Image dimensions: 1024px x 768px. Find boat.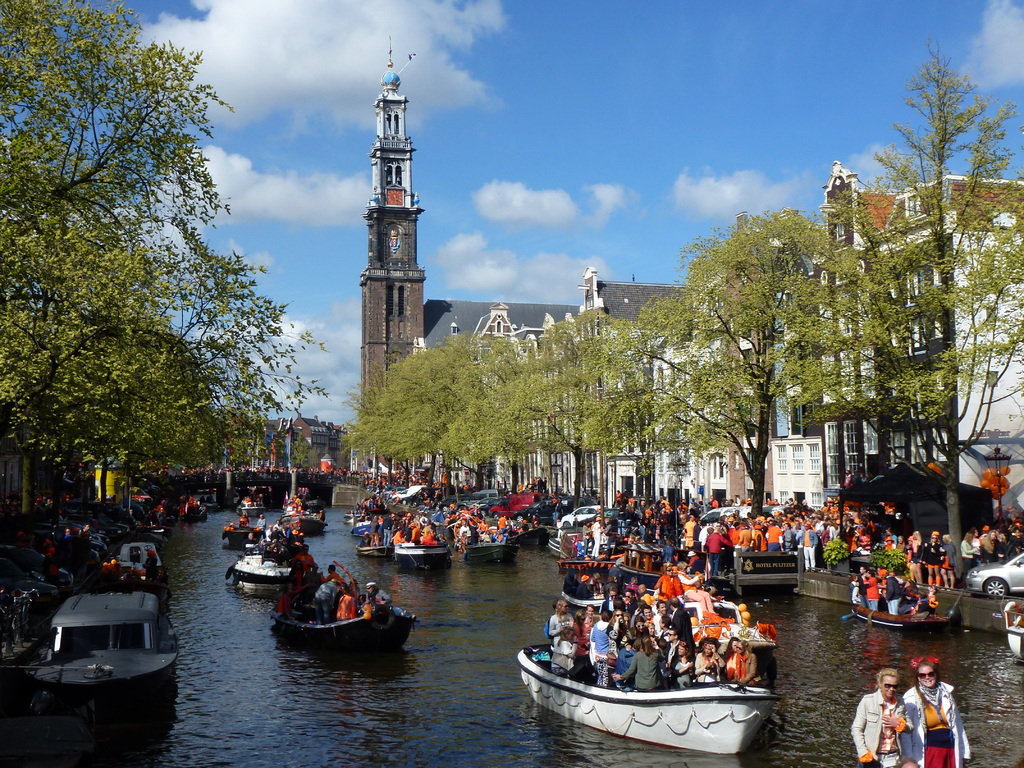
x1=232 y1=548 x2=318 y2=593.
